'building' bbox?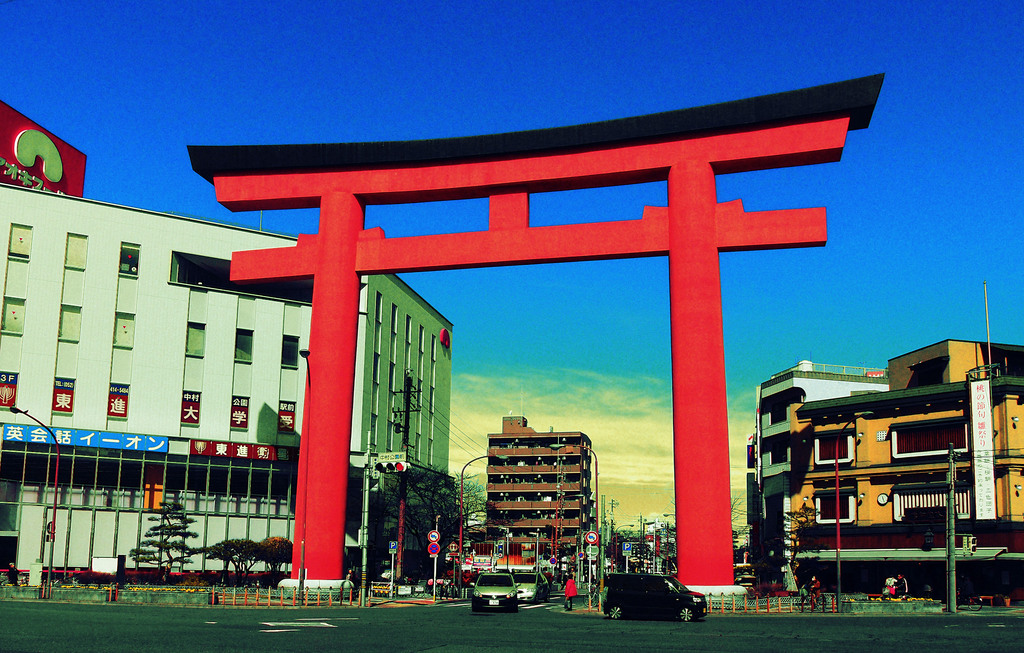
locate(748, 348, 1023, 605)
